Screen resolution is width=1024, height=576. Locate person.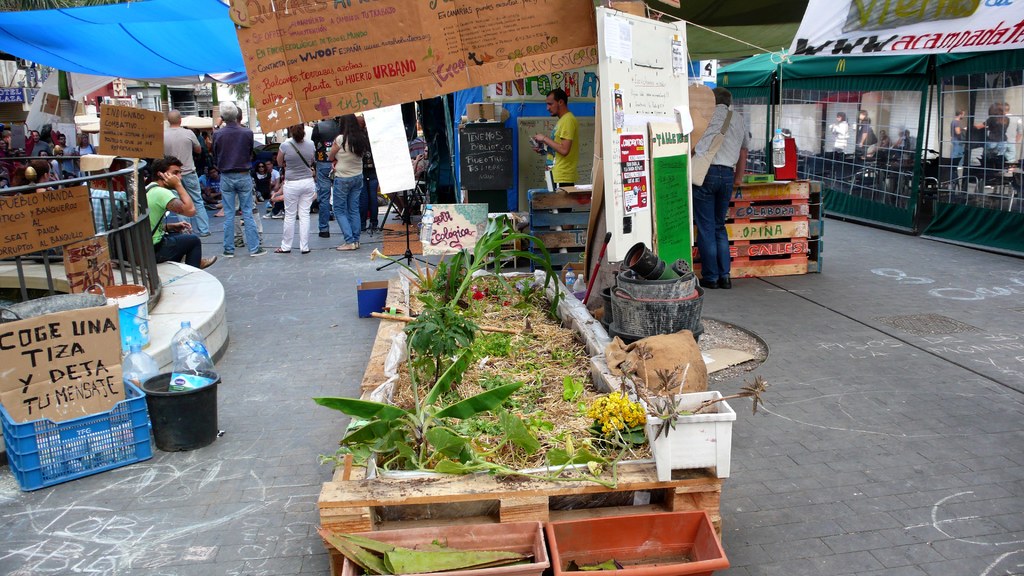
detection(874, 129, 892, 162).
